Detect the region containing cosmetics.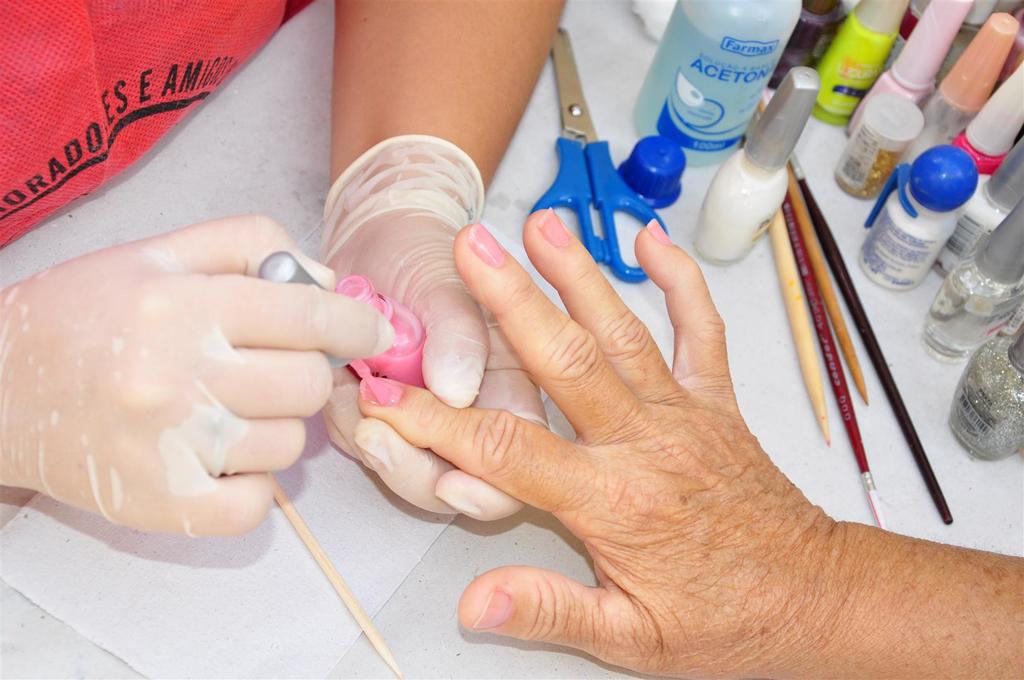
select_region(689, 63, 822, 269).
